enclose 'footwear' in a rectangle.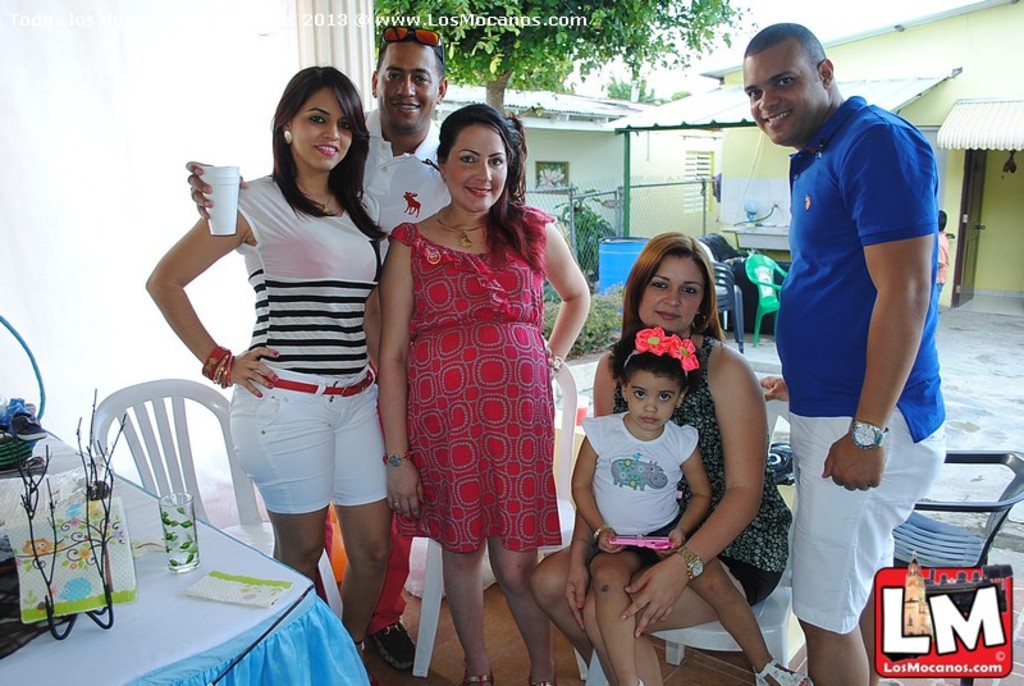
462/667/490/685.
